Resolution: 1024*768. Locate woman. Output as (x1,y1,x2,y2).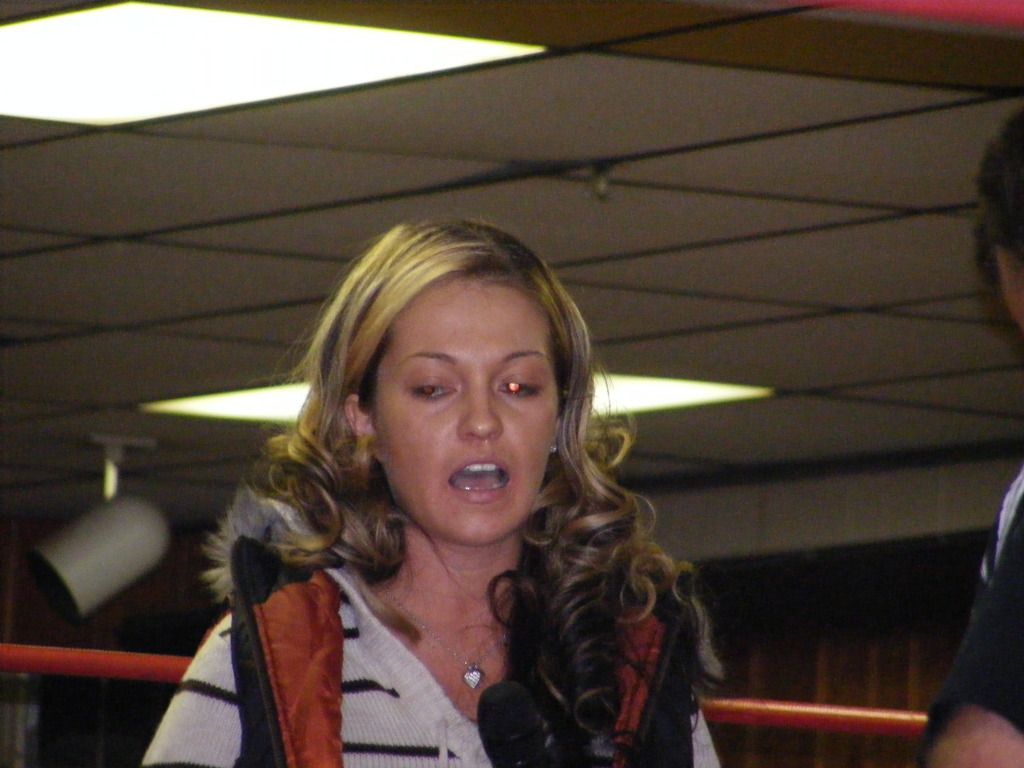
(160,219,723,767).
